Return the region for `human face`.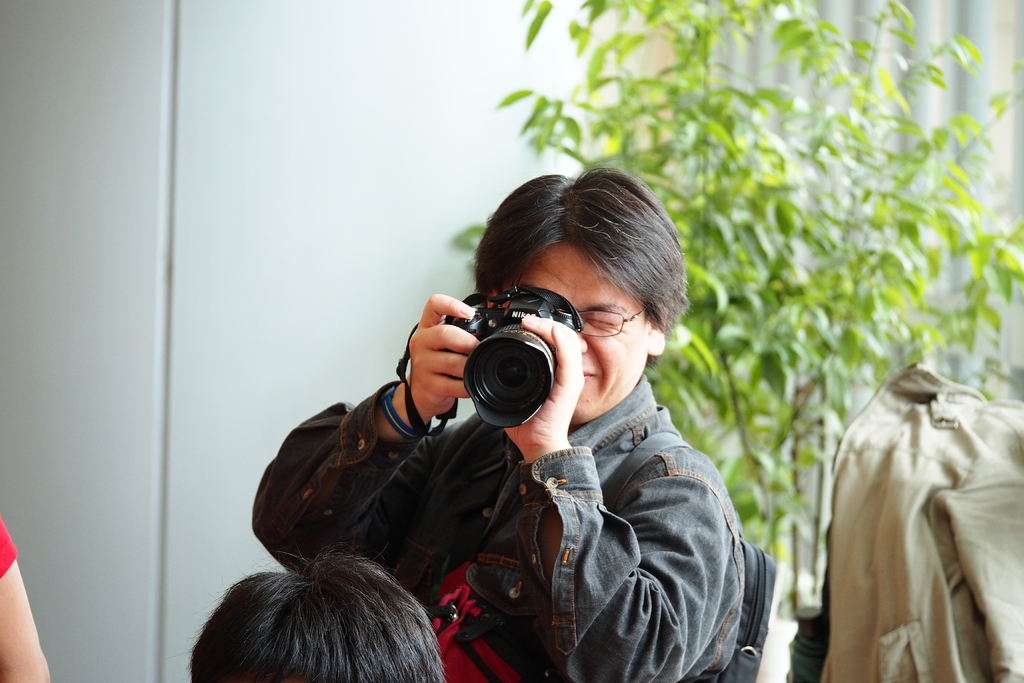
Rect(508, 243, 641, 427).
